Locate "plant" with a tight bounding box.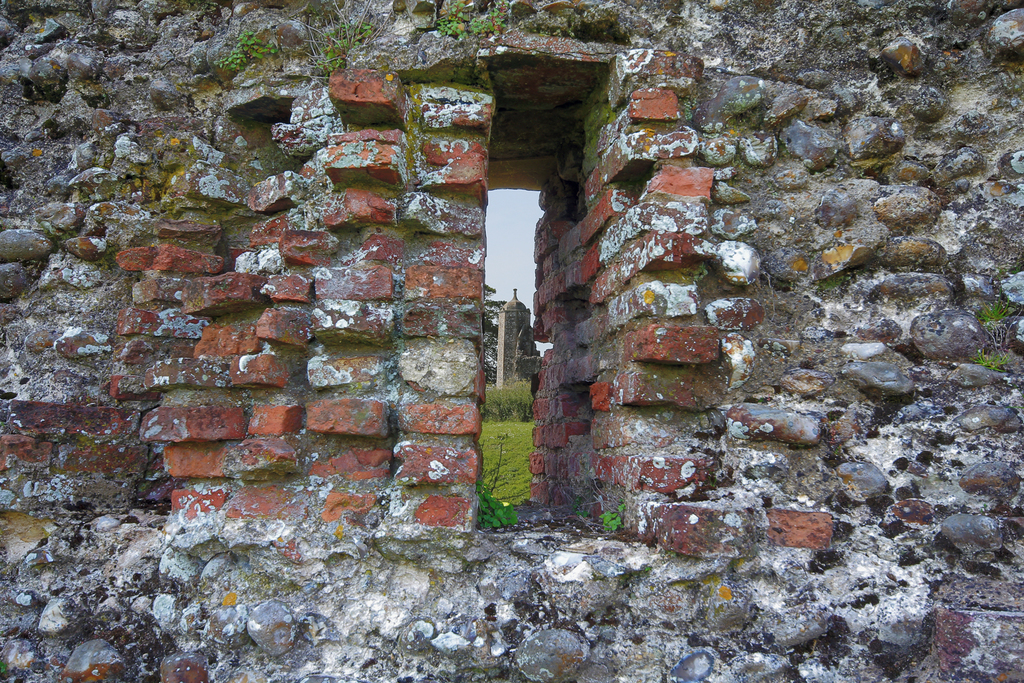
x1=981 y1=309 x2=1004 y2=338.
